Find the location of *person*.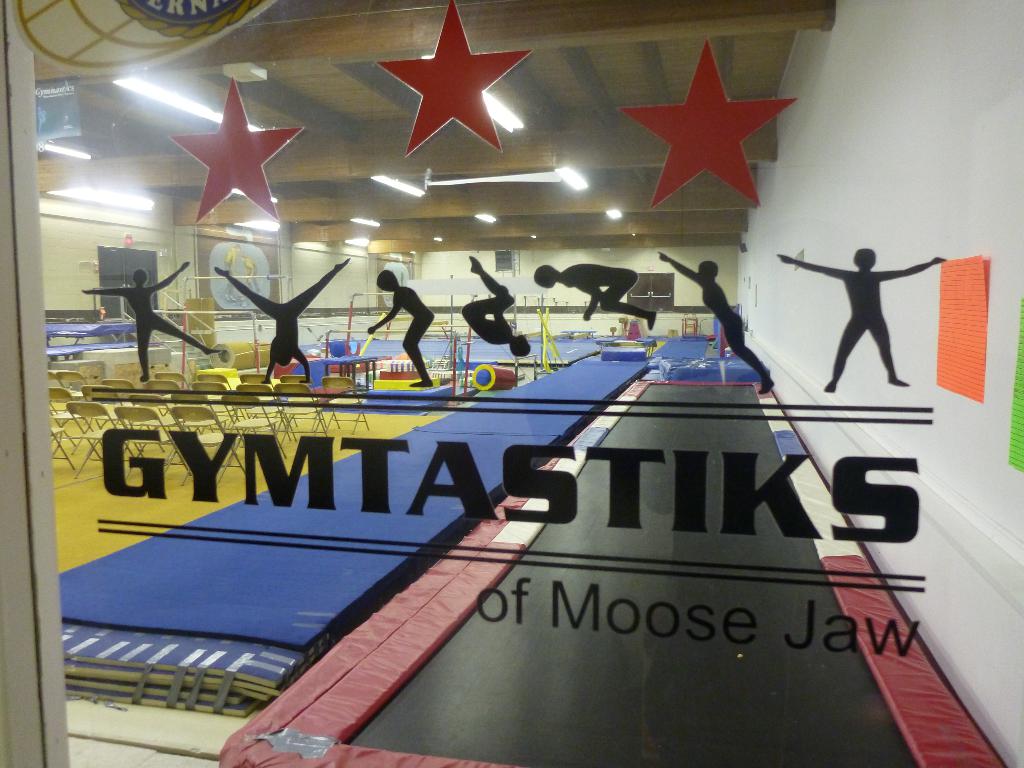
Location: detection(653, 250, 773, 398).
